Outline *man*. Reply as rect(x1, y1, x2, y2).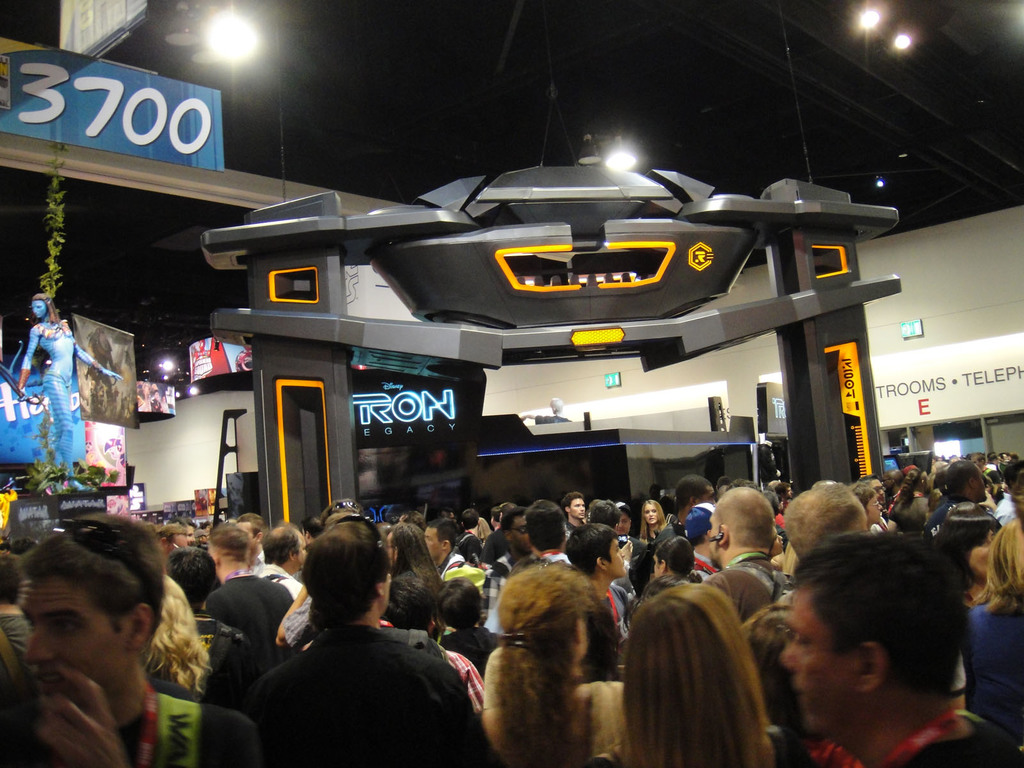
rect(579, 525, 648, 664).
